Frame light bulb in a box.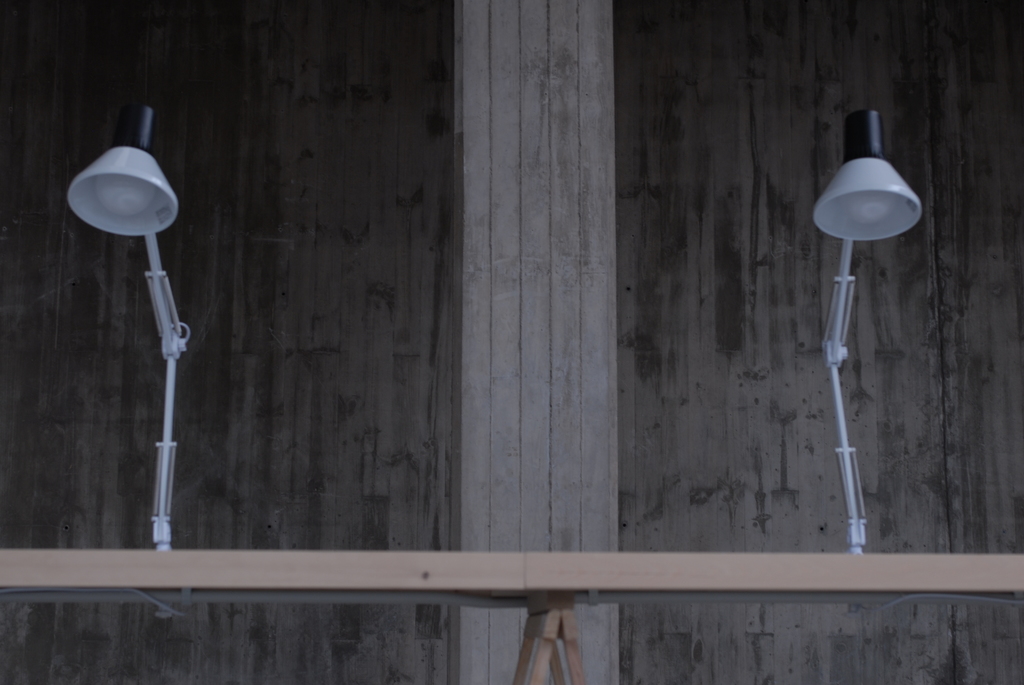
detection(839, 189, 896, 224).
